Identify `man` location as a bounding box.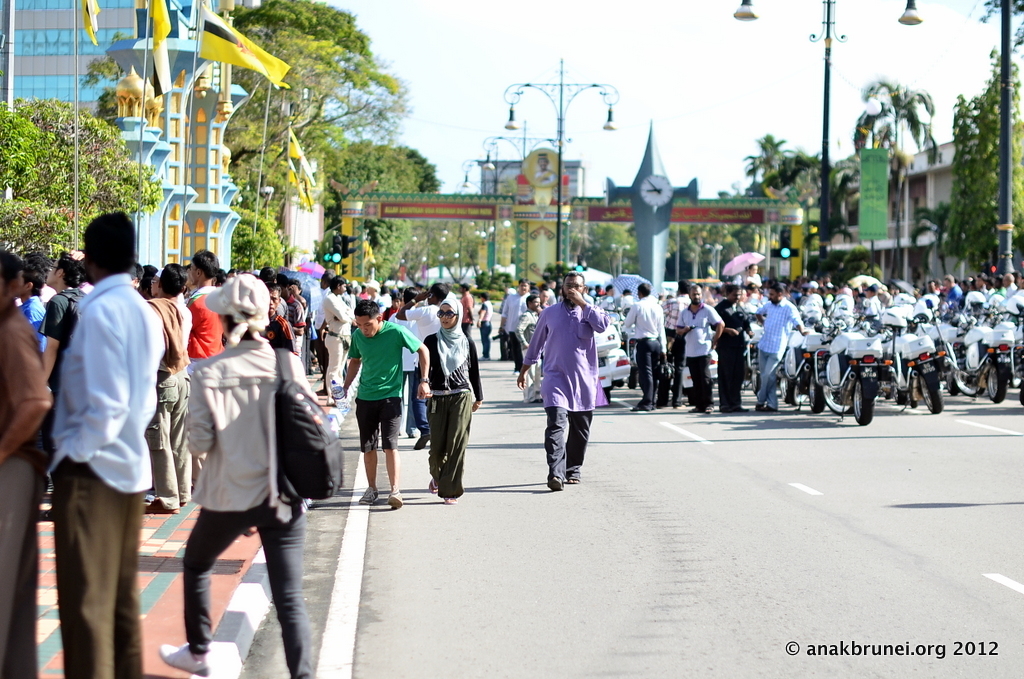
158:268:317:676.
